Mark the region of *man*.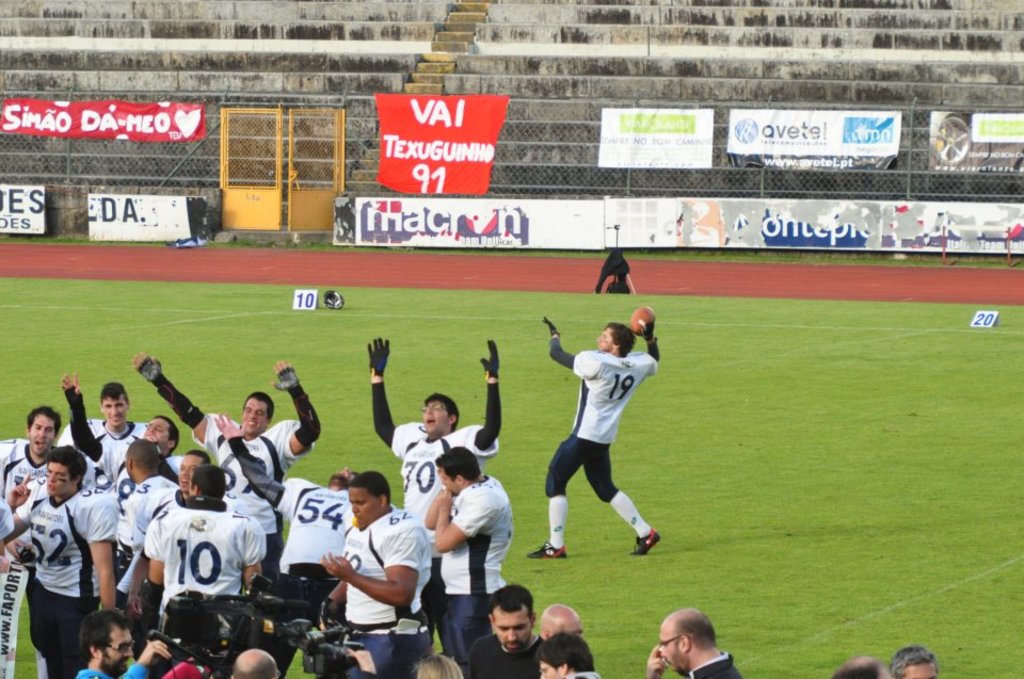
Region: pyautogui.locateOnScreen(831, 657, 892, 678).
